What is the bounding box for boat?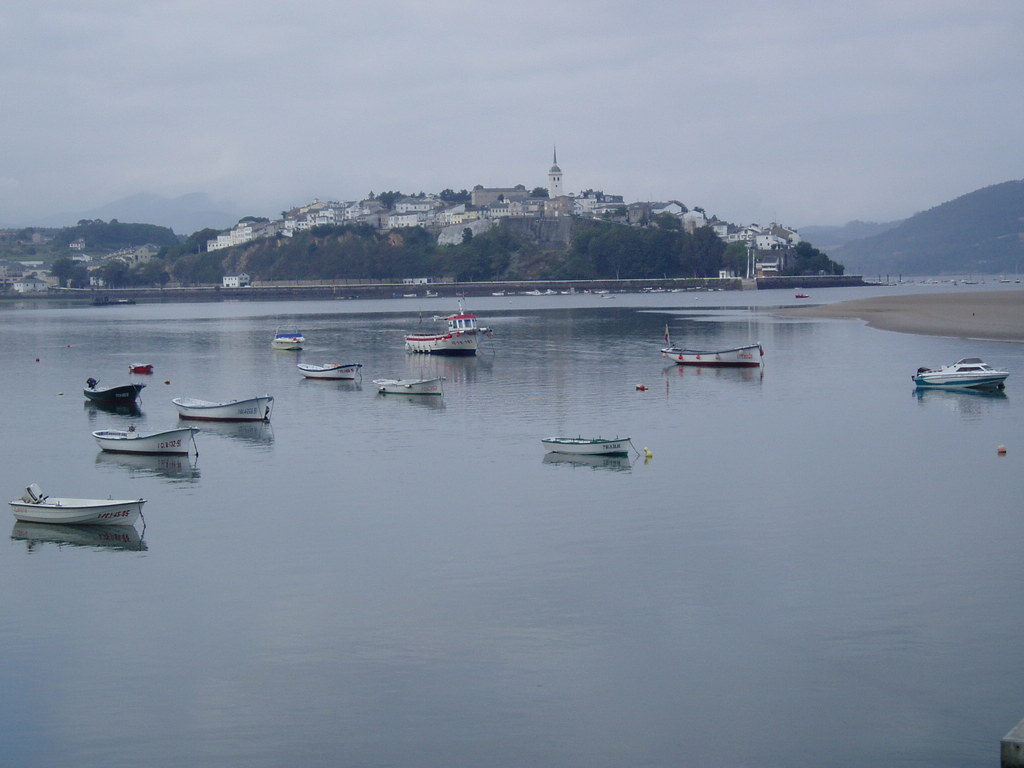
x1=540 y1=435 x2=634 y2=457.
